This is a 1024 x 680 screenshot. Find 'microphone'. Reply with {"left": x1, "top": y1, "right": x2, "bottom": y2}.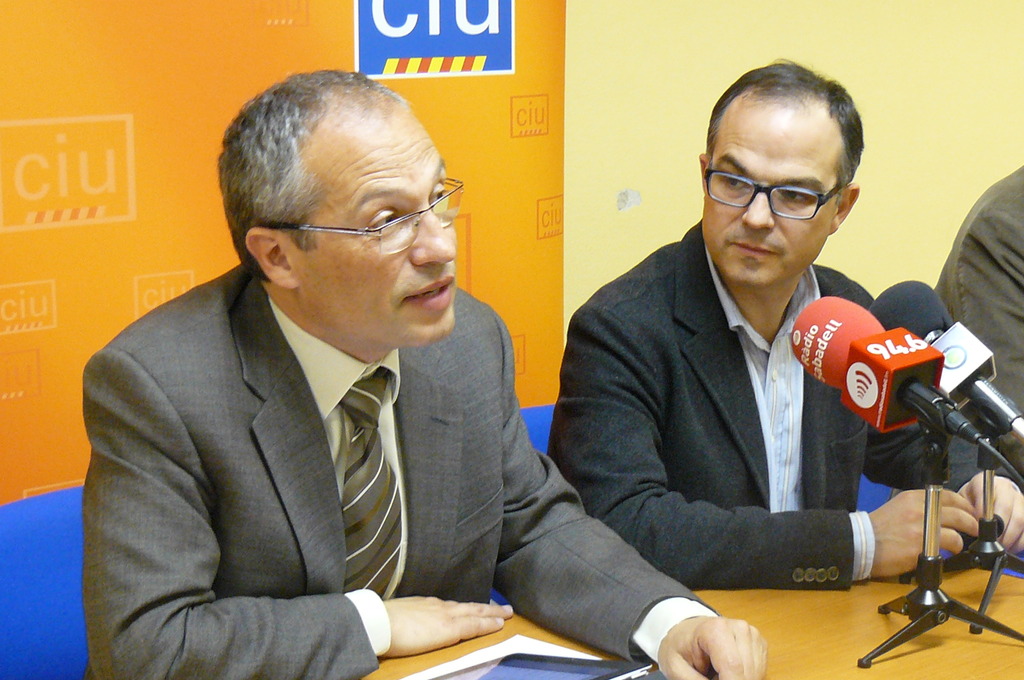
{"left": 870, "top": 273, "right": 1023, "bottom": 448}.
